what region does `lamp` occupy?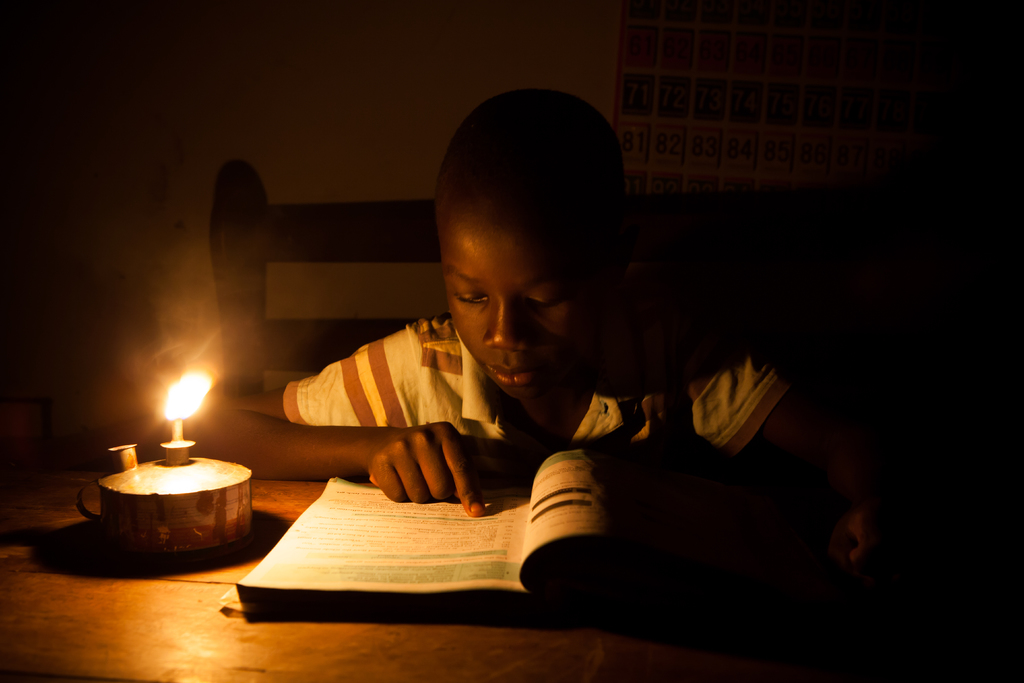
72 358 253 580.
